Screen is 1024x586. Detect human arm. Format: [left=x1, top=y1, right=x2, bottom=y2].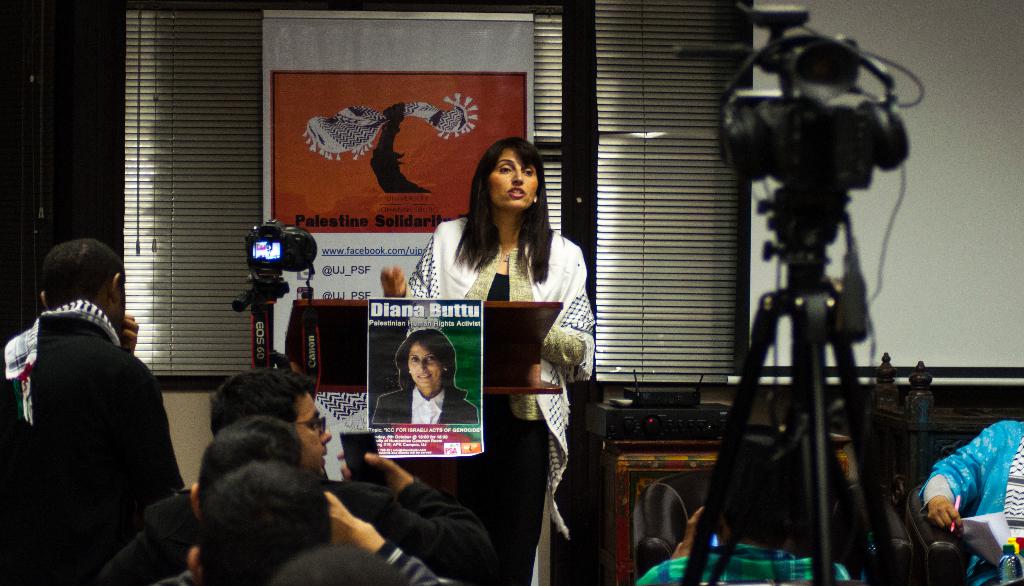
[left=121, top=313, right=142, bottom=357].
